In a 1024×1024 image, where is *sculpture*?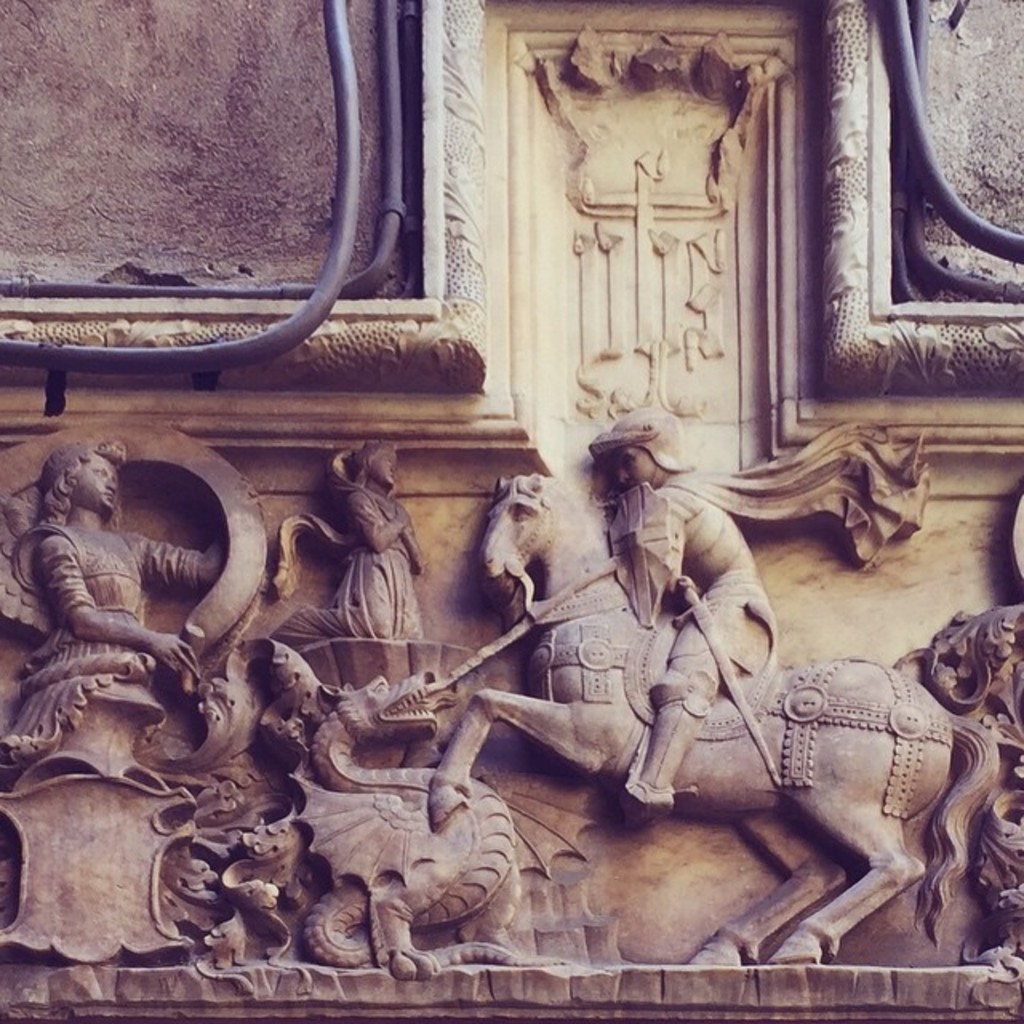
rect(272, 440, 432, 638).
